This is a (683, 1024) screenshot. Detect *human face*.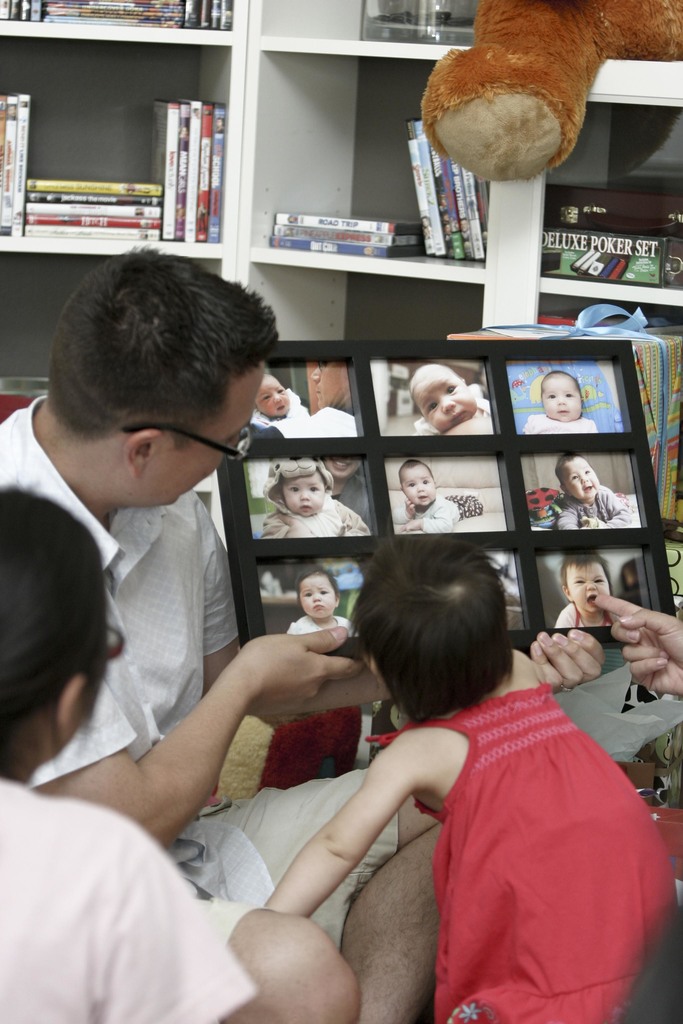
[564,460,601,500].
